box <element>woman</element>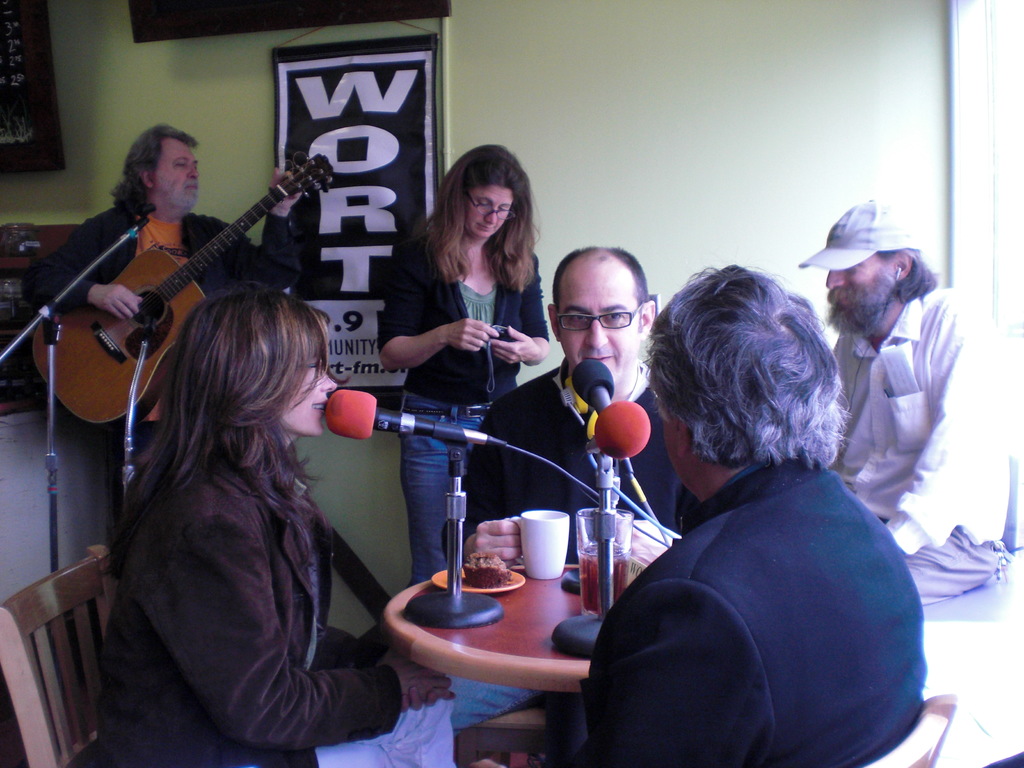
101, 198, 418, 762
